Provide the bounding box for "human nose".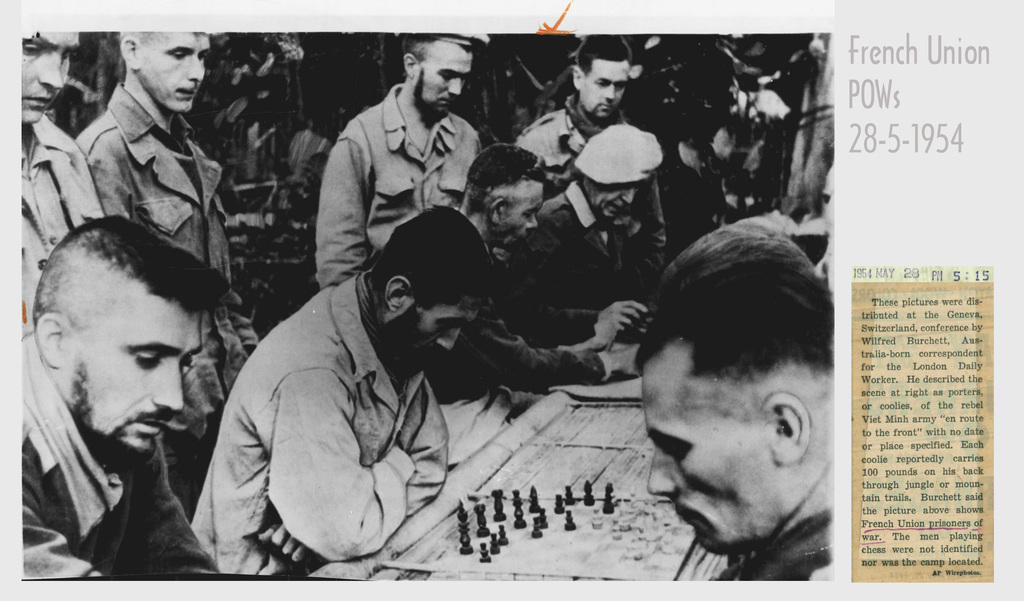
detection(624, 186, 633, 204).
